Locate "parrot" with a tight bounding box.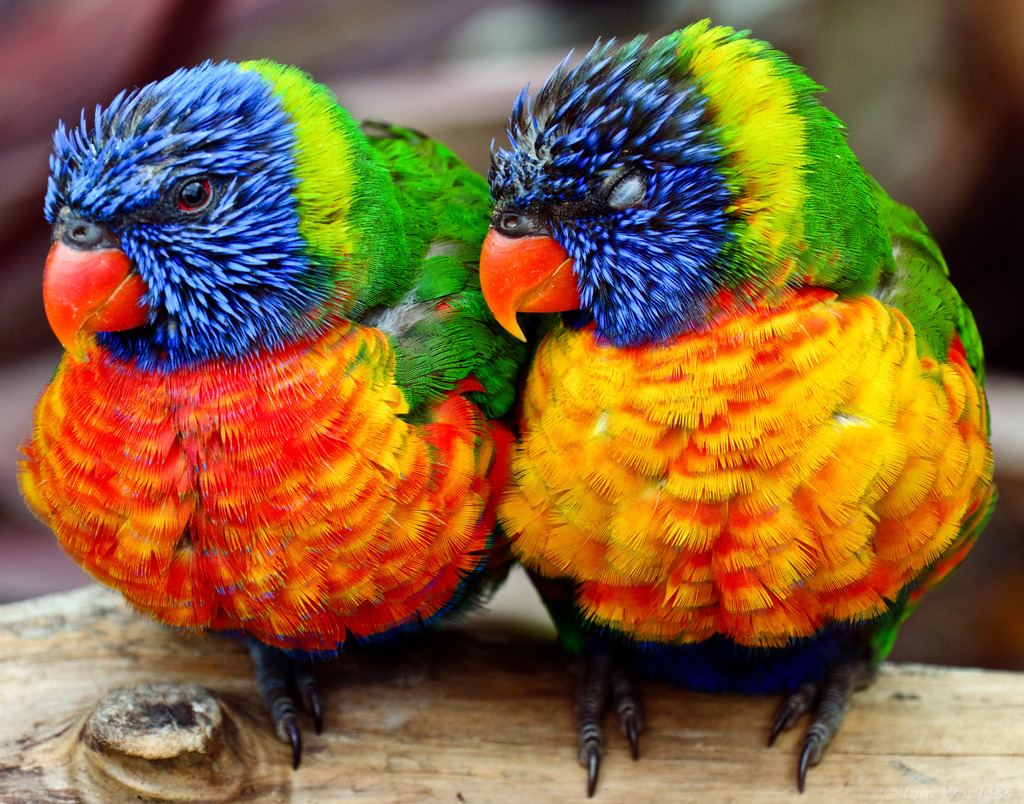
bbox=(19, 67, 550, 768).
